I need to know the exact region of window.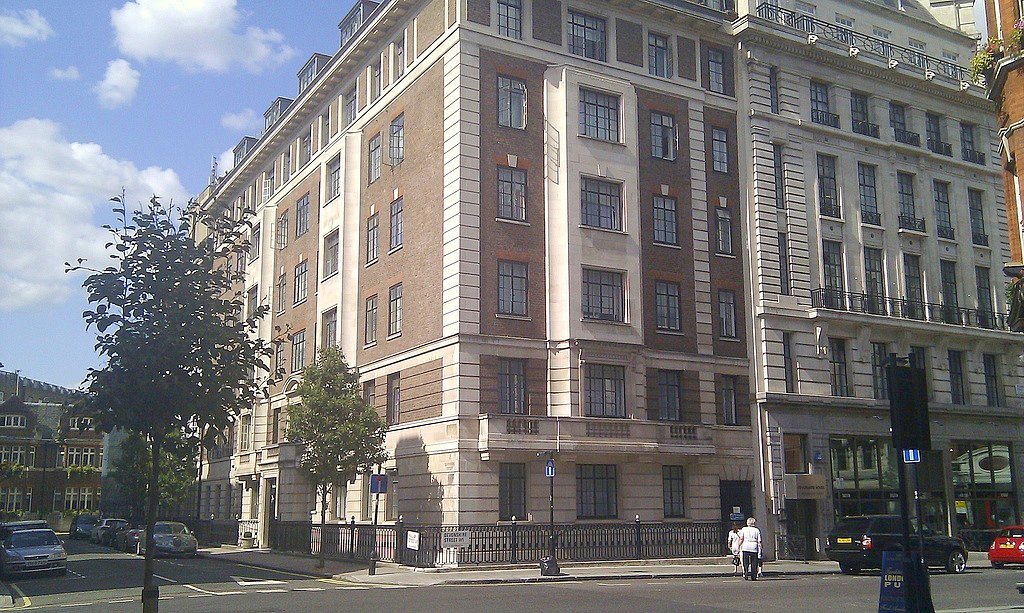
Region: bbox(289, 259, 307, 303).
